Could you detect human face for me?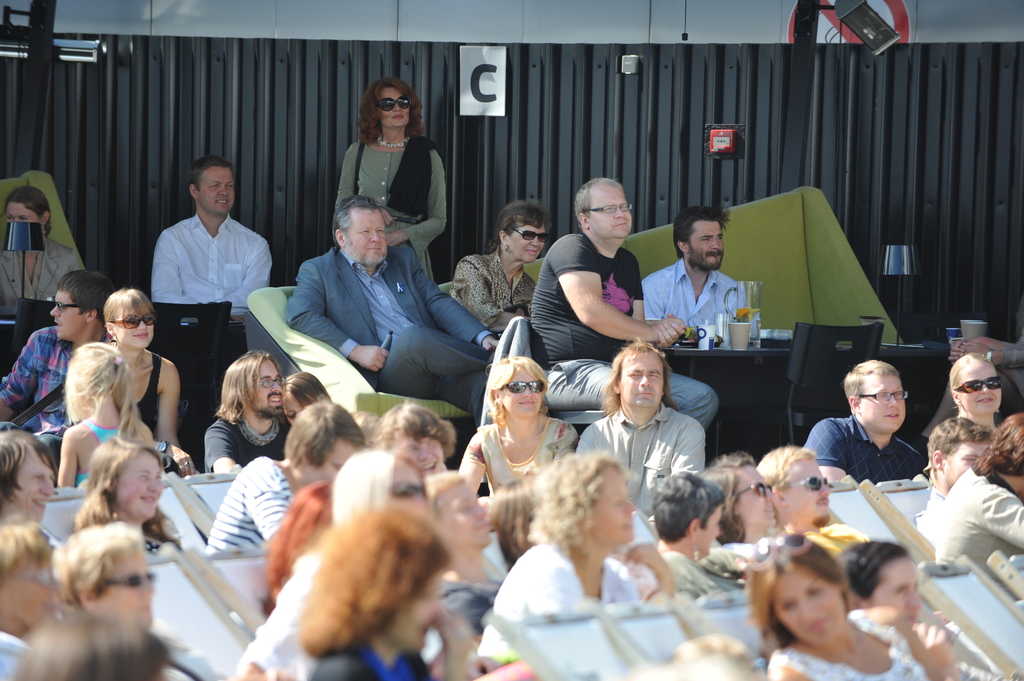
Detection result: 391 572 442 653.
